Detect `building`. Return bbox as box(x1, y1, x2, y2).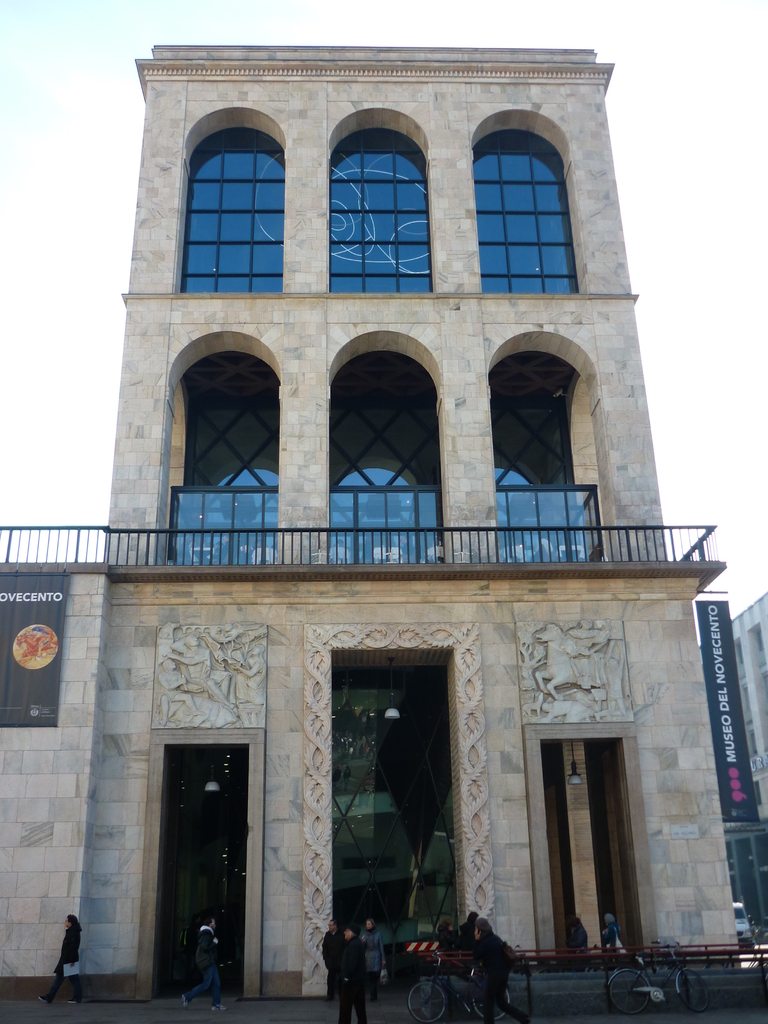
box(0, 52, 767, 1023).
